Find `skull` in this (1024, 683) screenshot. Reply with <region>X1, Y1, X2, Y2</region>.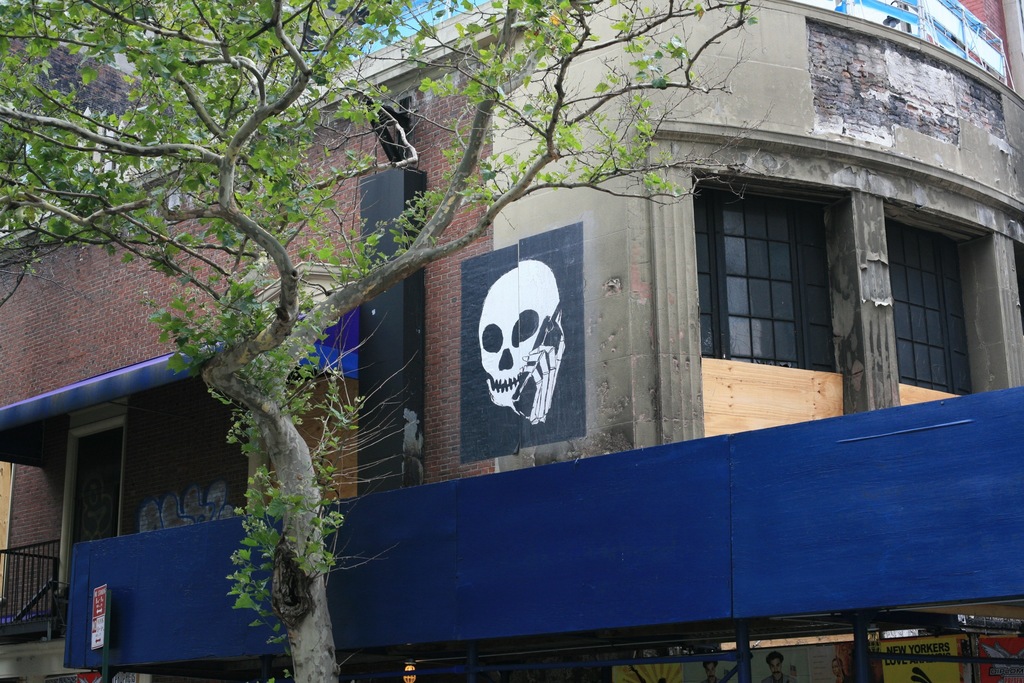
<region>483, 273, 572, 444</region>.
